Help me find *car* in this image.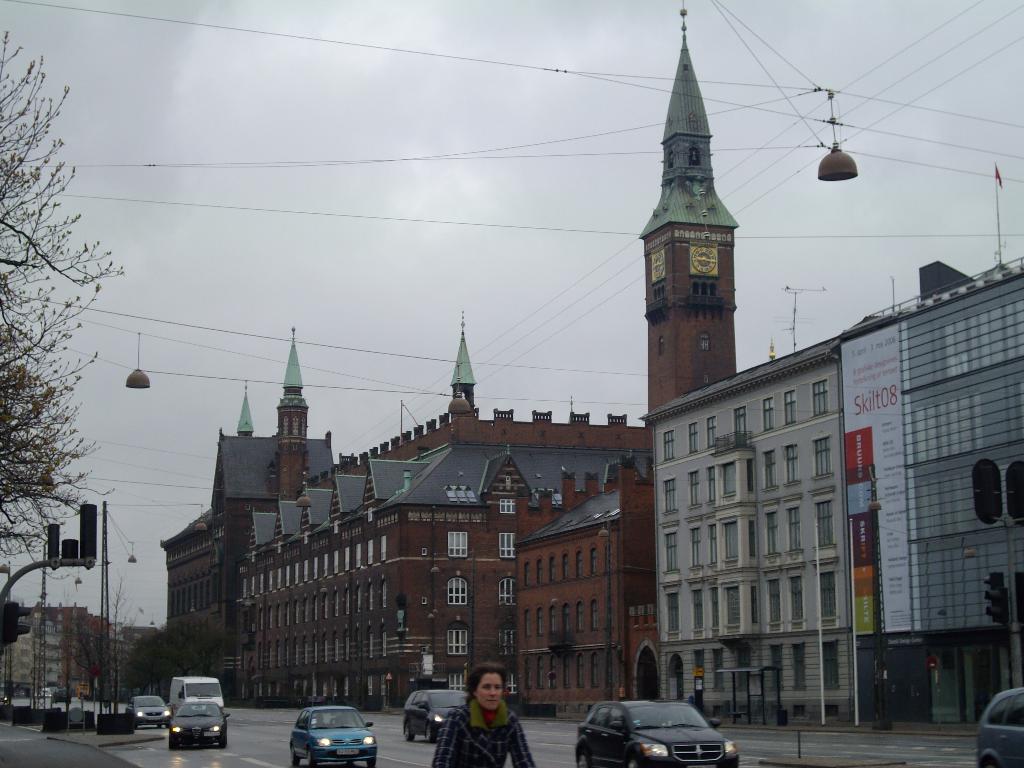
Found it: select_region(38, 692, 48, 700).
